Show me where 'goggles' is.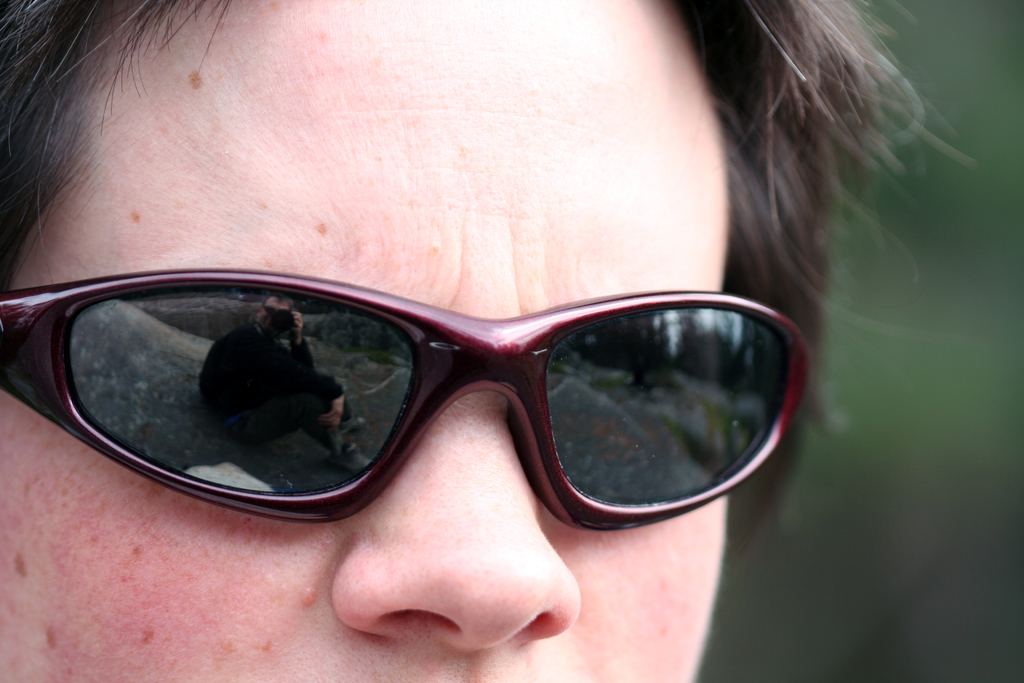
'goggles' is at [56, 232, 829, 590].
